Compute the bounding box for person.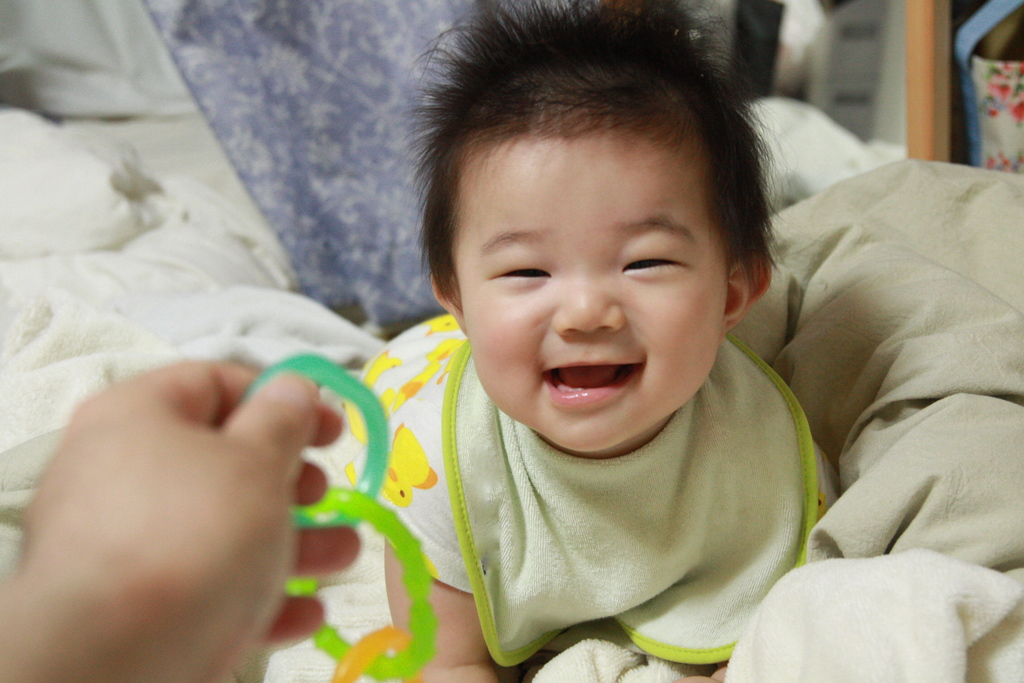
box=[339, 0, 840, 682].
